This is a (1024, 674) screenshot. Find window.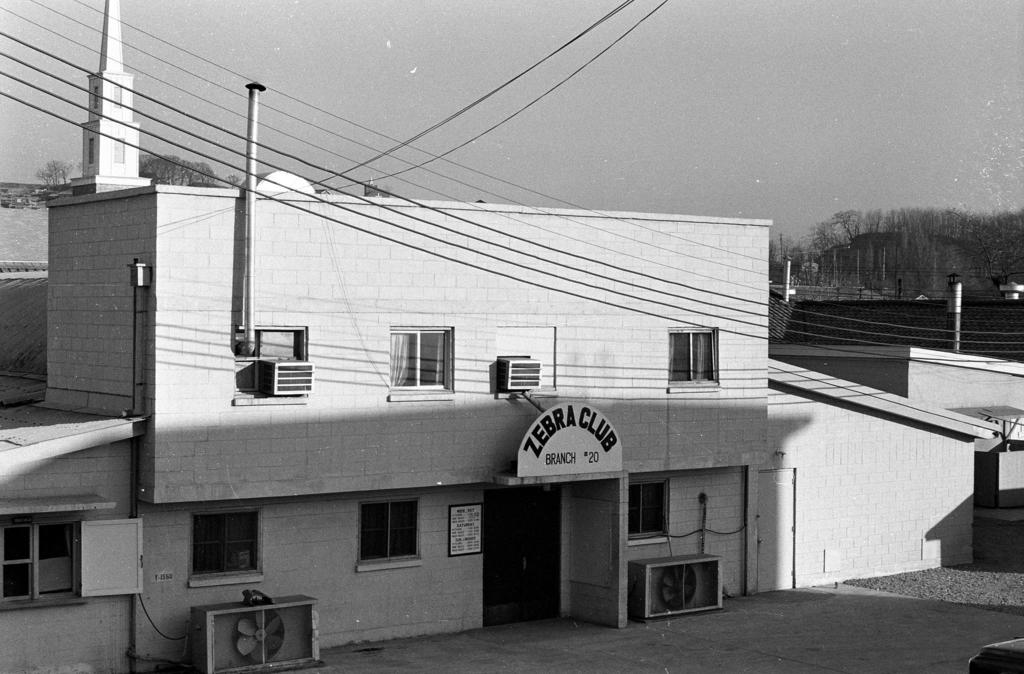
Bounding box: <bbox>1, 516, 88, 610</bbox>.
